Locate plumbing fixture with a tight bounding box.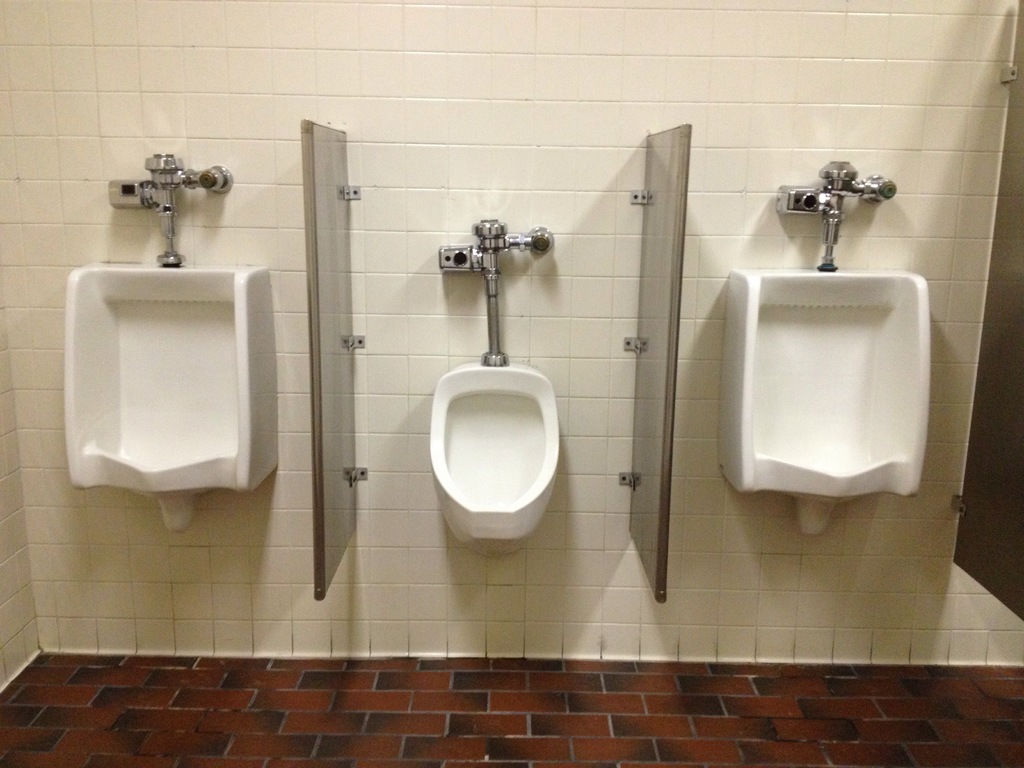
bbox=(102, 150, 228, 266).
